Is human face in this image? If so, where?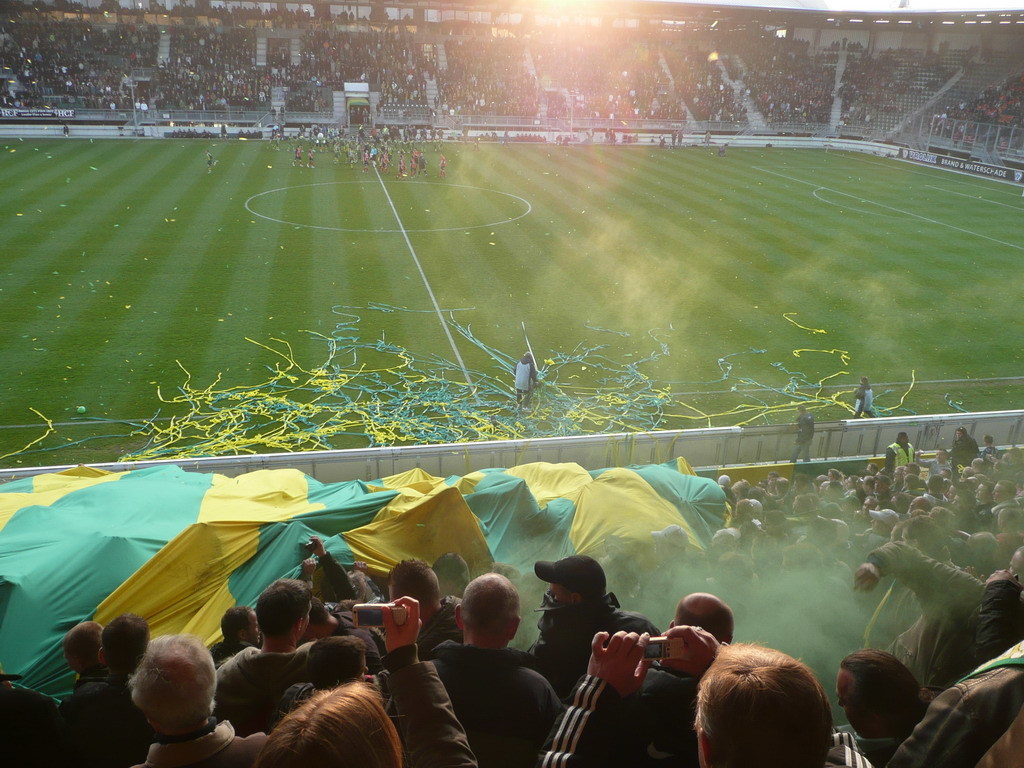
Yes, at [x1=857, y1=497, x2=876, y2=513].
